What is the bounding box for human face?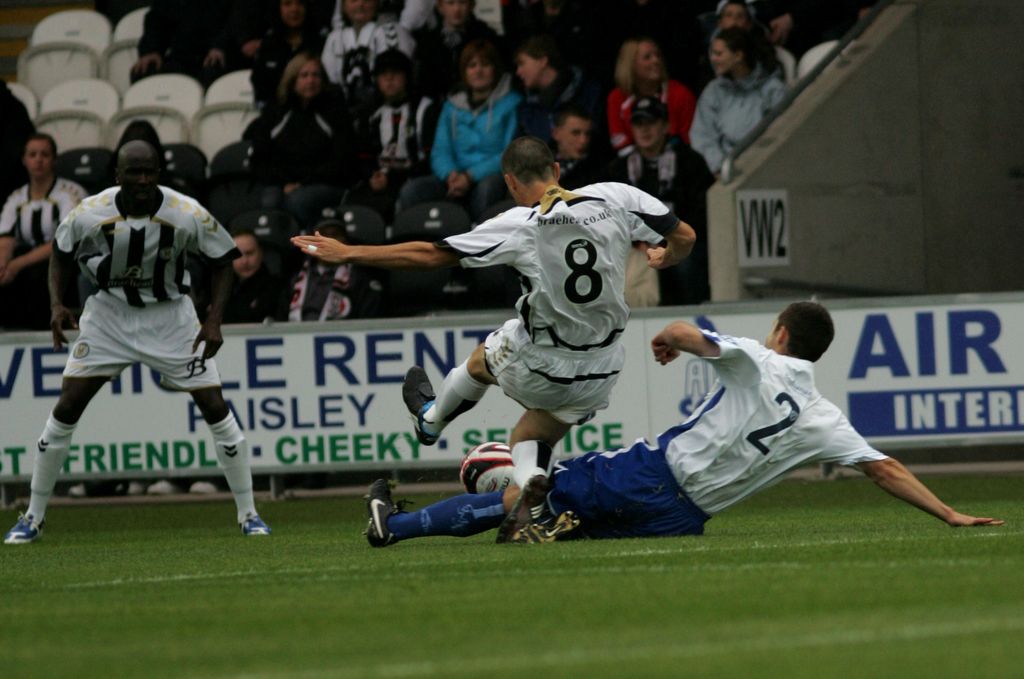
{"x1": 121, "y1": 147, "x2": 156, "y2": 204}.
